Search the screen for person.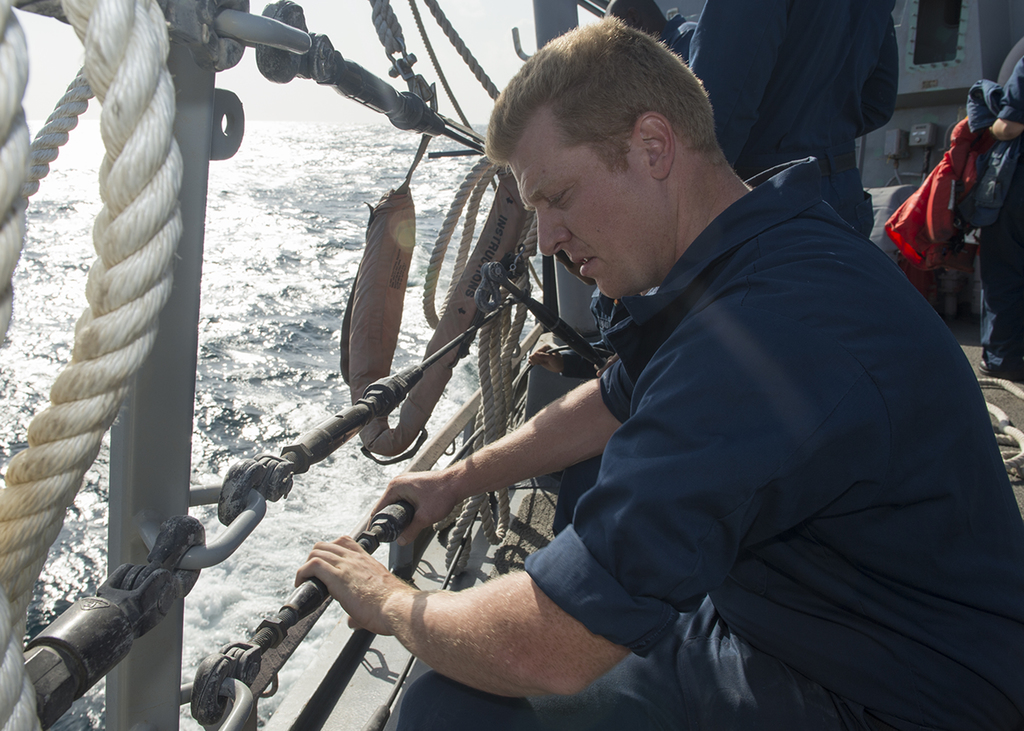
Found at 294,20,1023,730.
